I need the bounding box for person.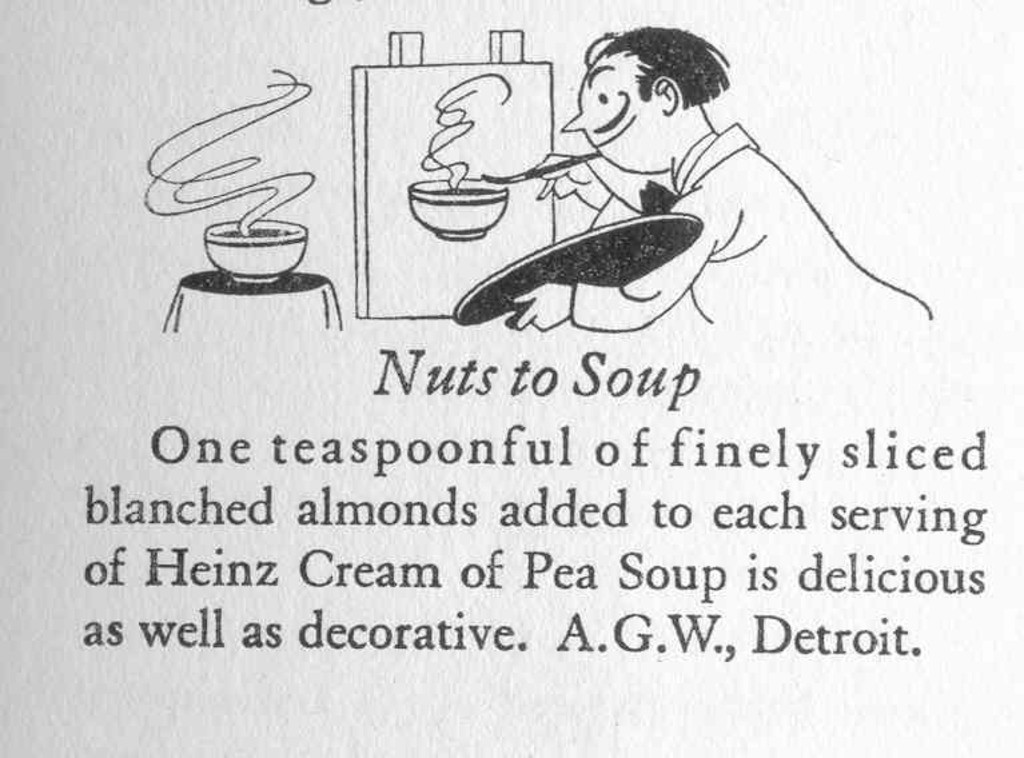
Here it is: (503, 20, 917, 382).
